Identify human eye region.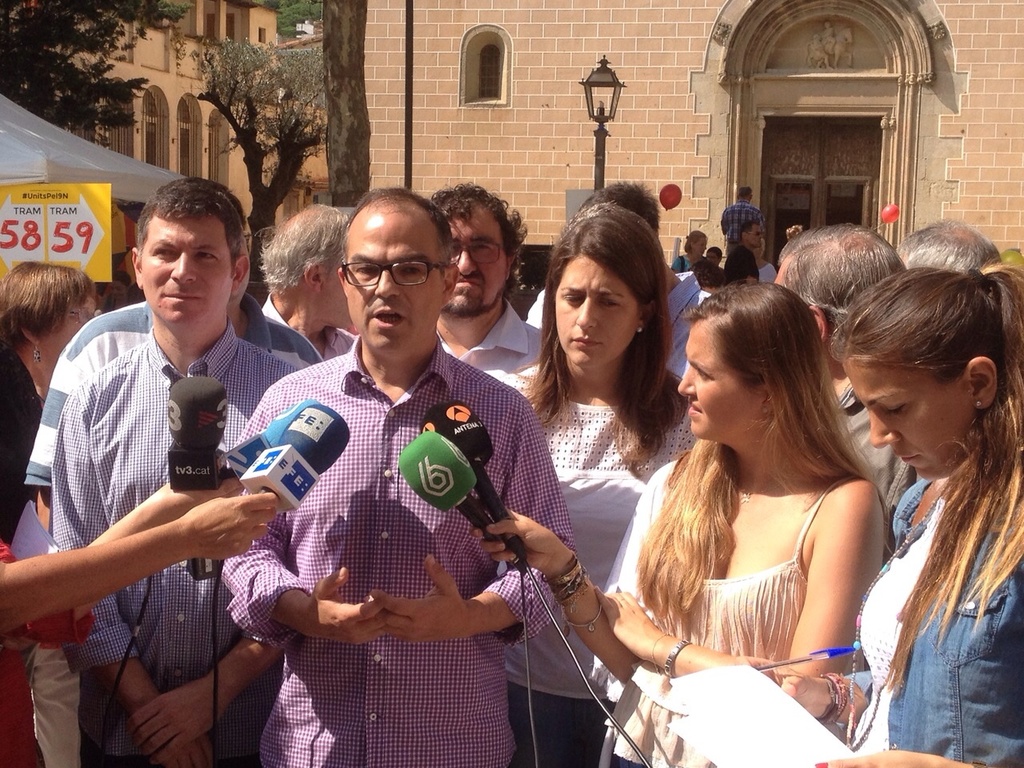
Region: 189, 245, 221, 267.
